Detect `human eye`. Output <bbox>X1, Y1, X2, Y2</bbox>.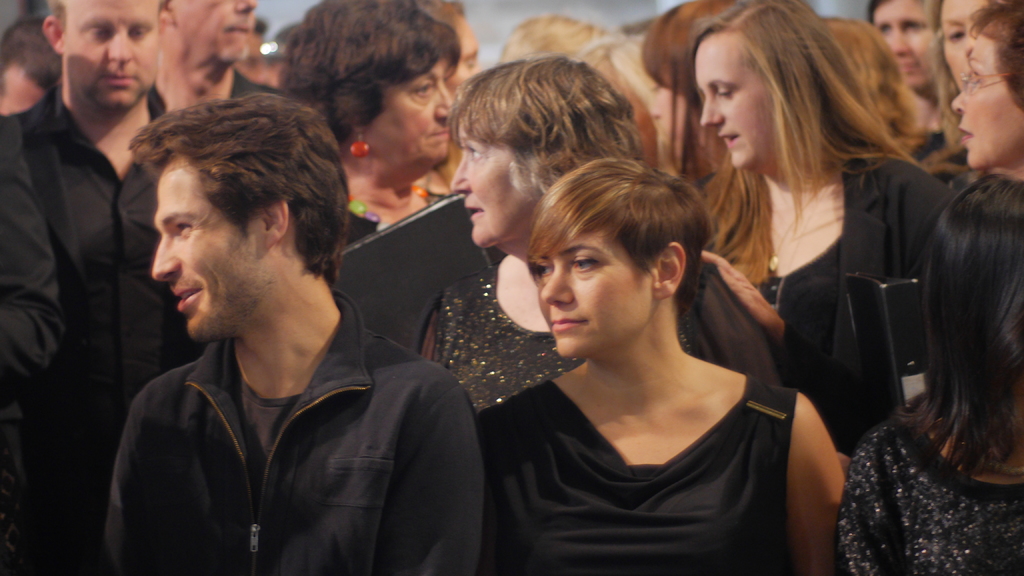
<bbox>129, 20, 152, 41</bbox>.
